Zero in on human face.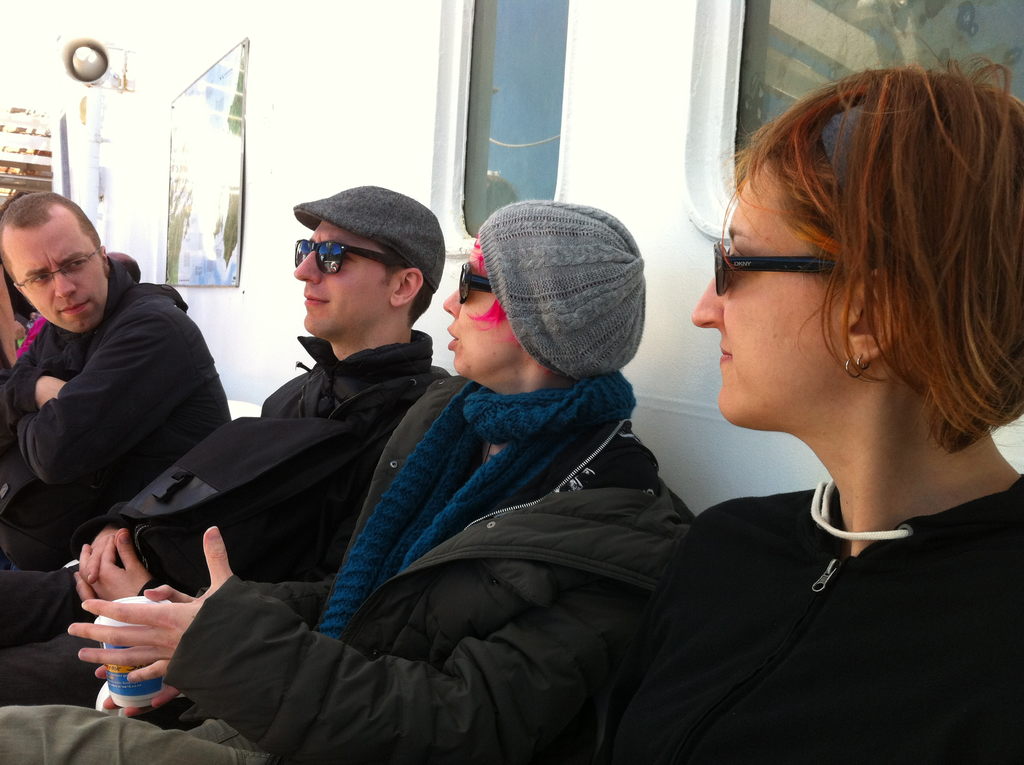
Zeroed in: 10:225:107:332.
